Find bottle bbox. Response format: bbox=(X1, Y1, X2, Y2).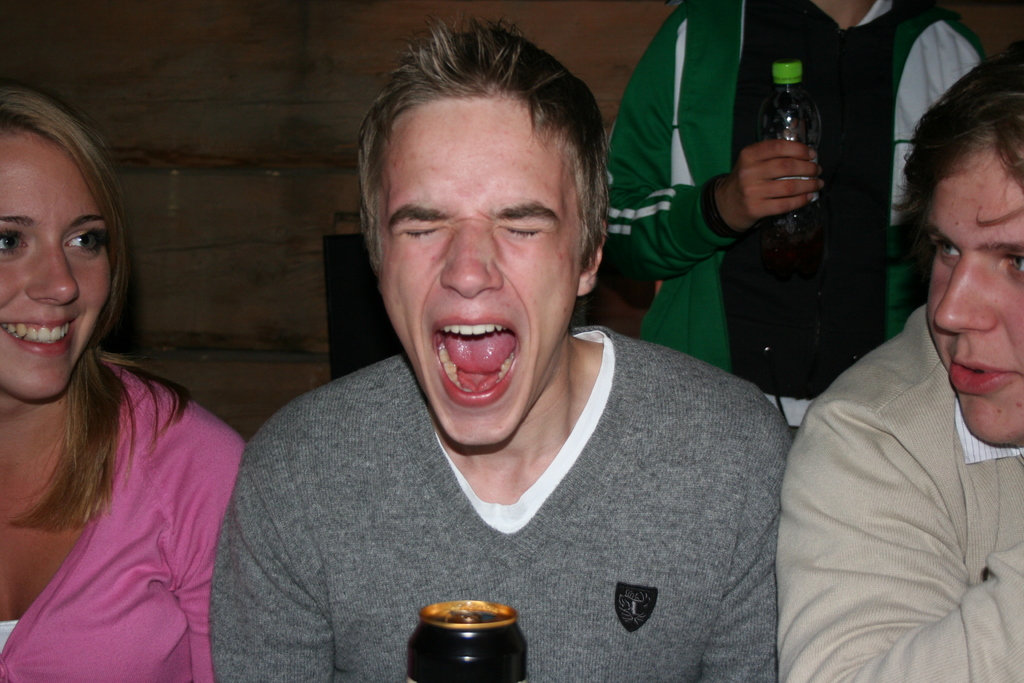
bbox=(758, 60, 821, 256).
